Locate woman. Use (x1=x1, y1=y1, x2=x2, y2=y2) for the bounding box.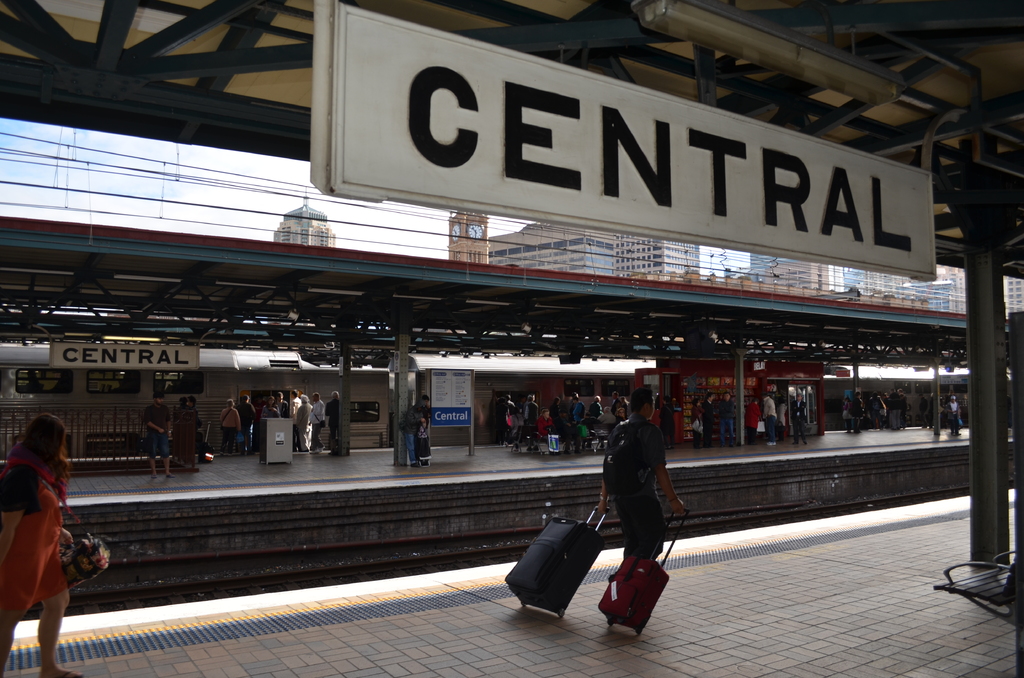
(x1=598, y1=376, x2=671, y2=591).
